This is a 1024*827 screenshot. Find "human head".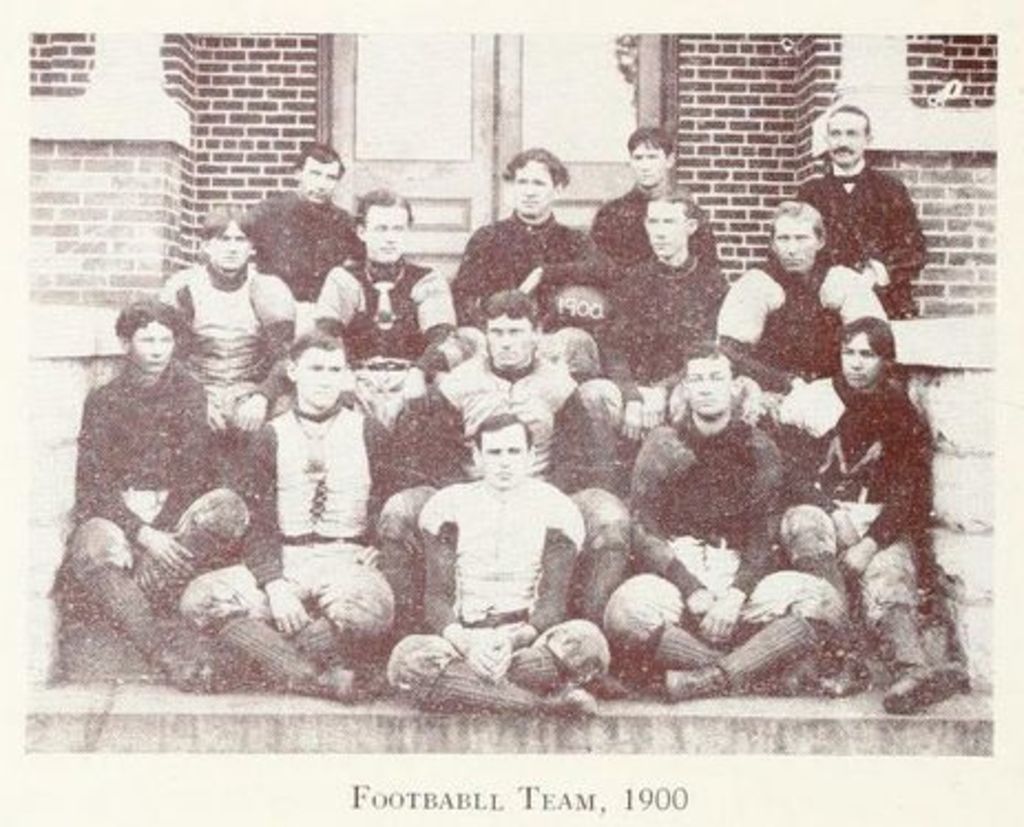
Bounding box: BBox(117, 303, 177, 371).
